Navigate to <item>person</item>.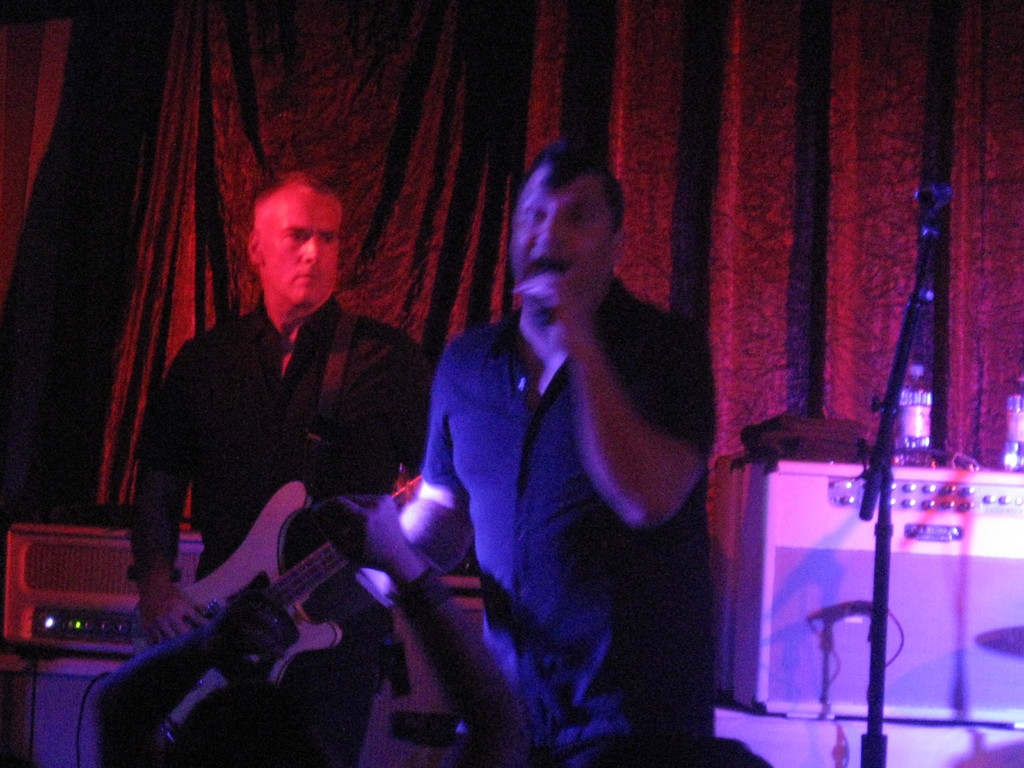
Navigation target: [x1=394, y1=143, x2=711, y2=767].
